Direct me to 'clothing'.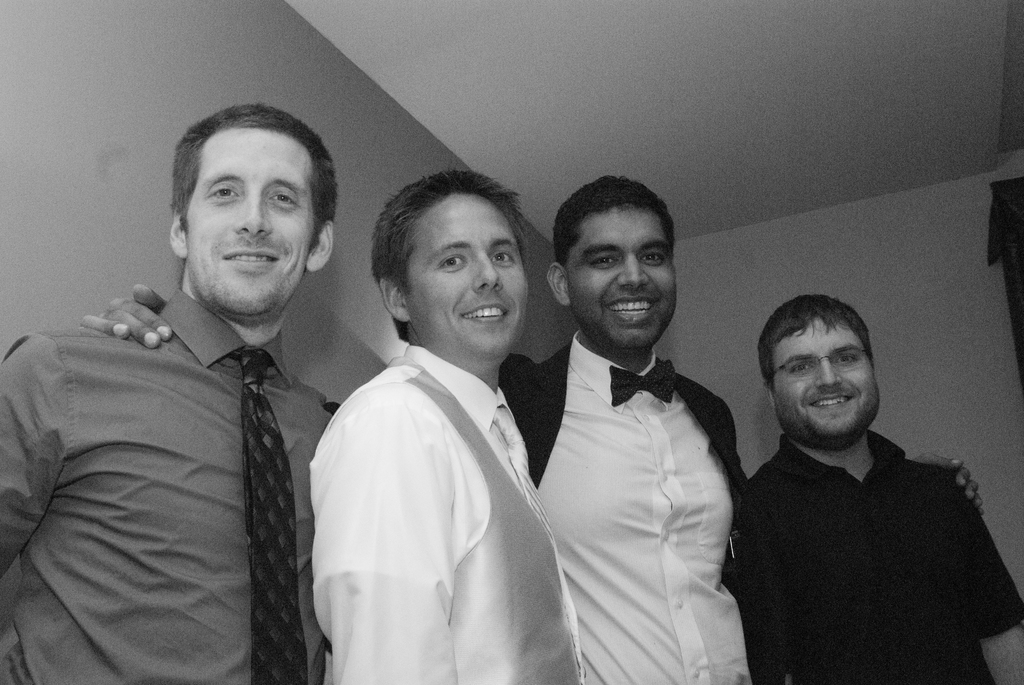
Direction: BBox(742, 433, 1023, 684).
